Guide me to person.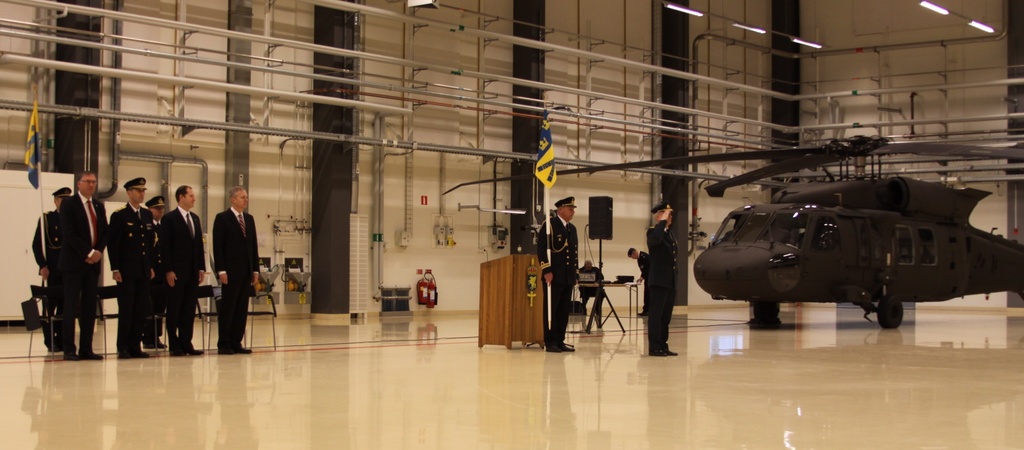
Guidance: BBox(532, 197, 585, 350).
